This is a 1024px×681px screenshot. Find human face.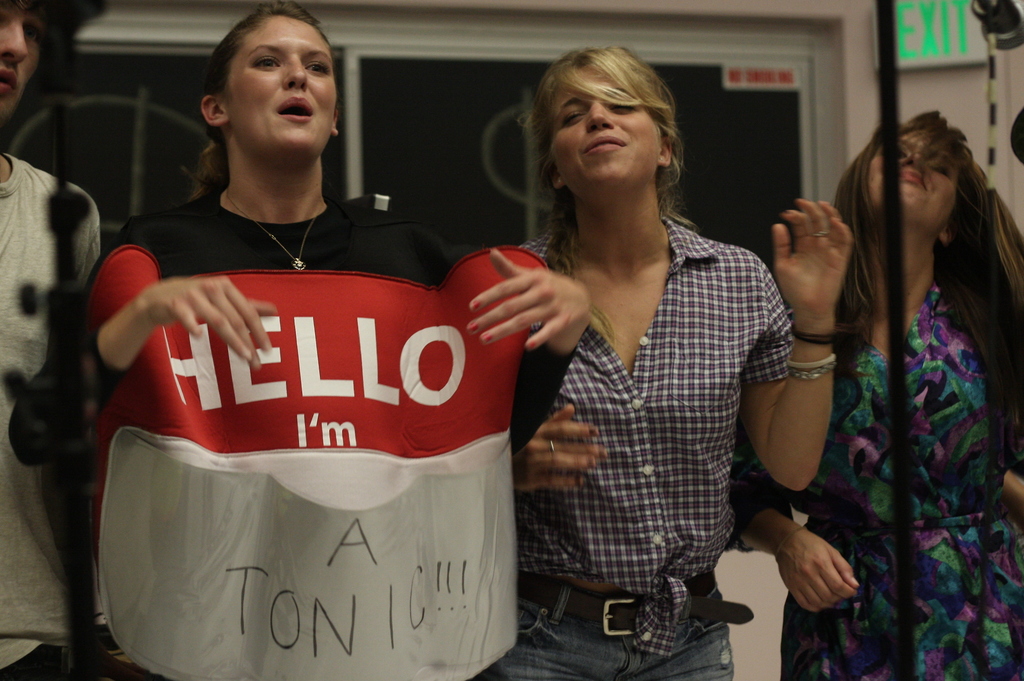
Bounding box: 0, 0, 43, 115.
